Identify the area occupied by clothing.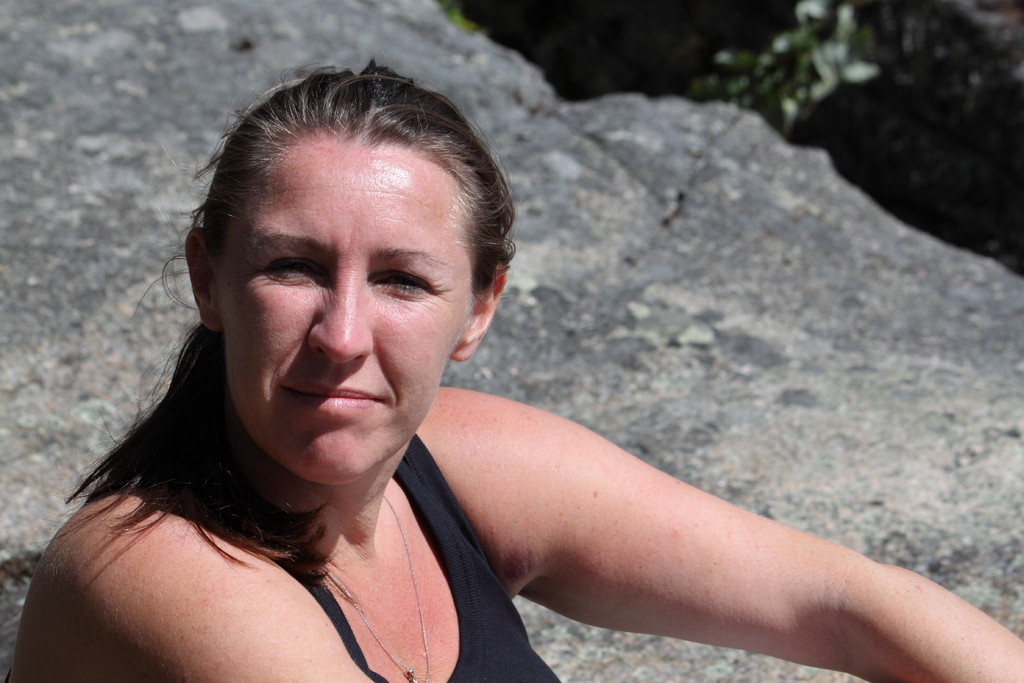
Area: (2,390,616,682).
